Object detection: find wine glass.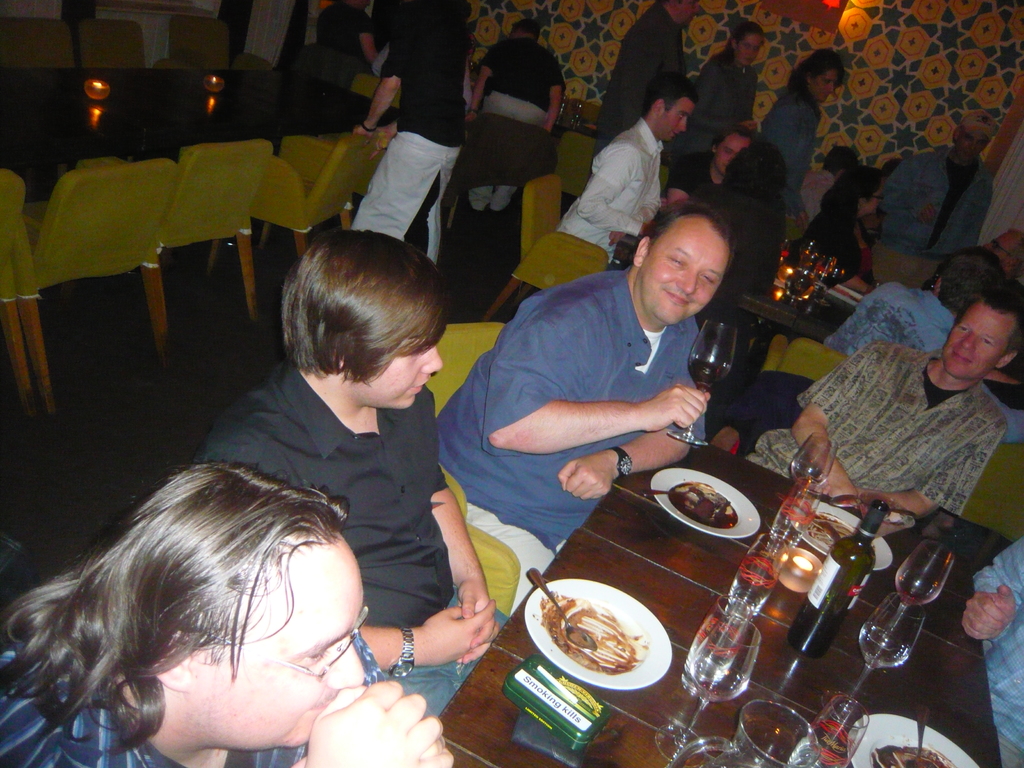
pyautogui.locateOnScreen(819, 593, 924, 726).
